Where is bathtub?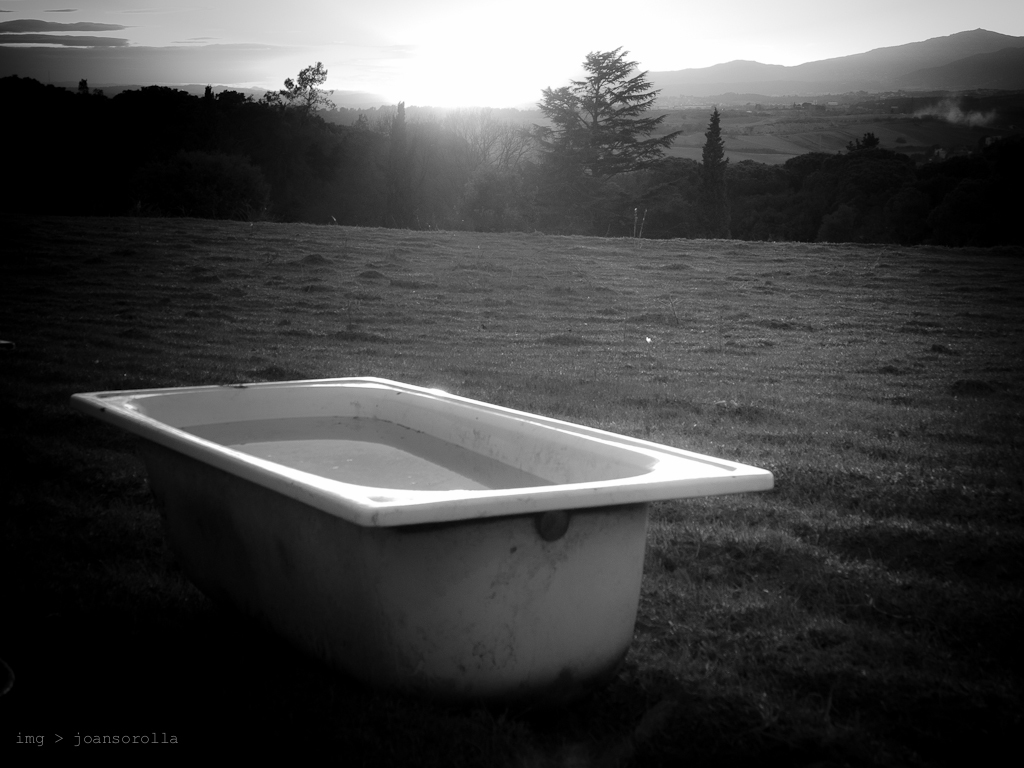
pyautogui.locateOnScreen(70, 376, 776, 725).
